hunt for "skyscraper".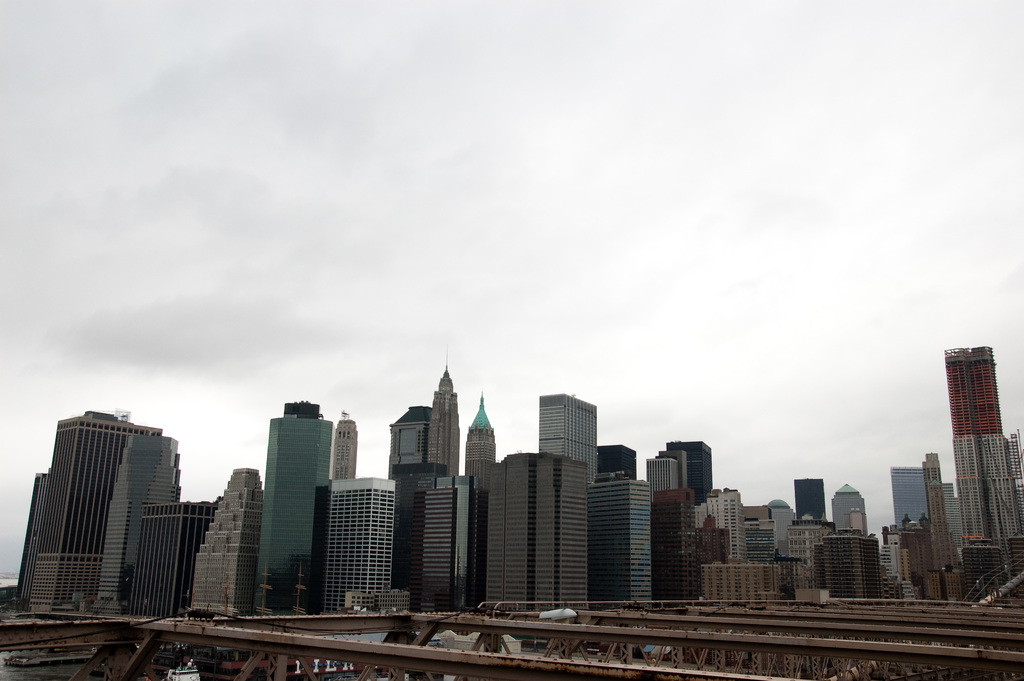
Hunted down at region(300, 492, 393, 609).
